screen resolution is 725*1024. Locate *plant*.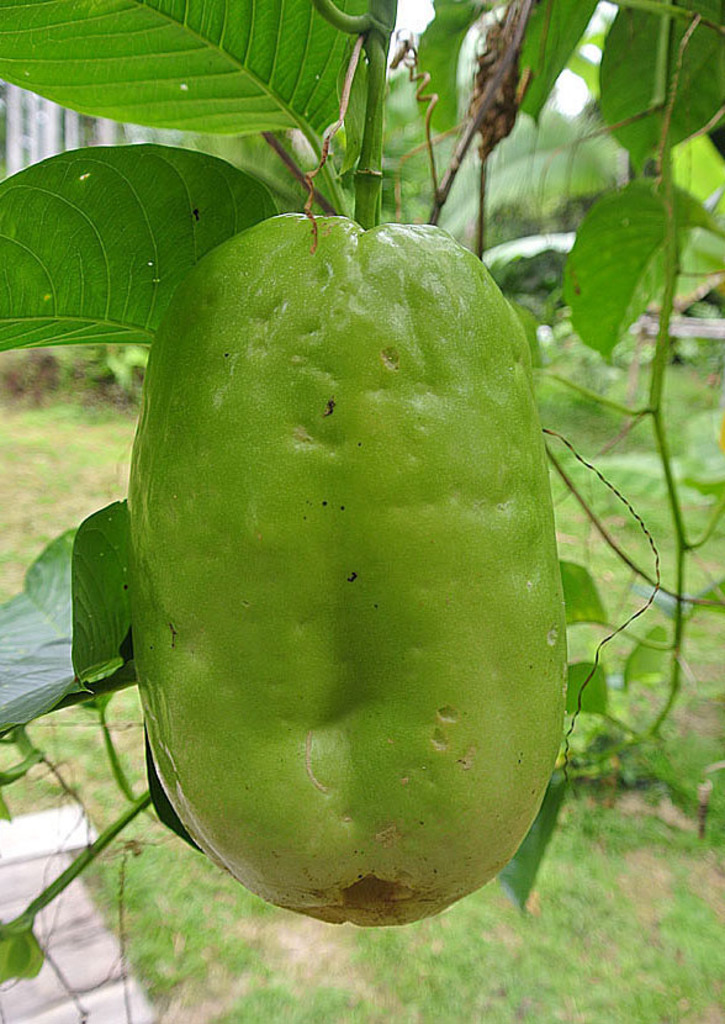
bbox(272, 811, 724, 1023).
